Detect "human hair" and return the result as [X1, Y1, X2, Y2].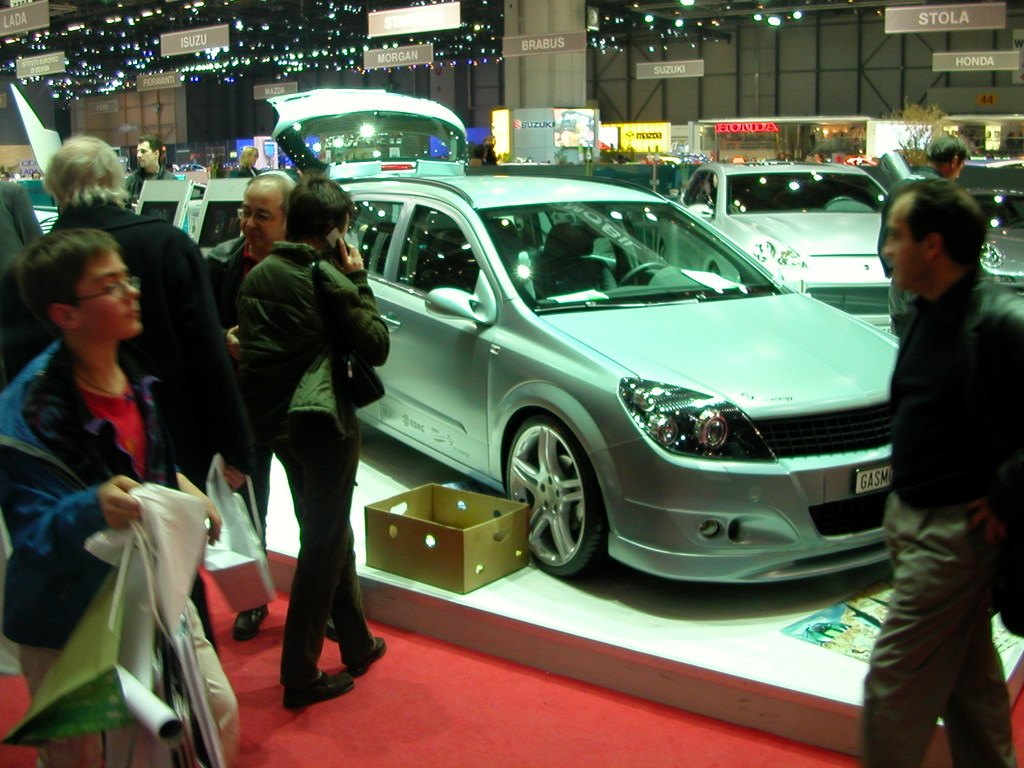
[45, 135, 137, 209].
